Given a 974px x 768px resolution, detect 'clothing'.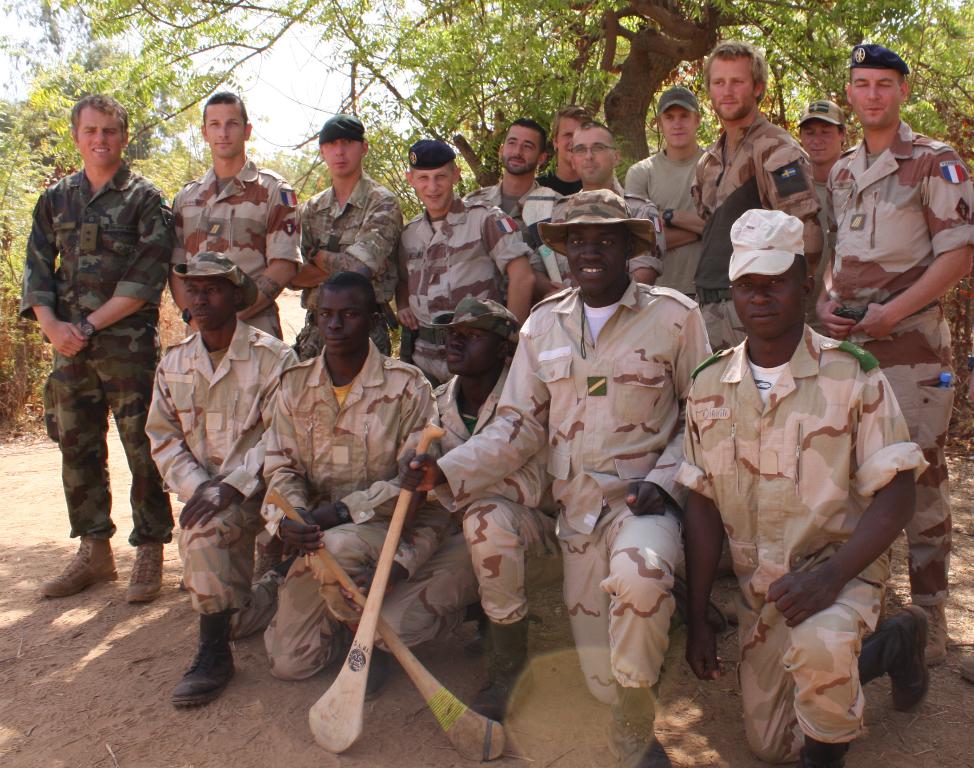
(left=391, top=197, right=535, bottom=387).
